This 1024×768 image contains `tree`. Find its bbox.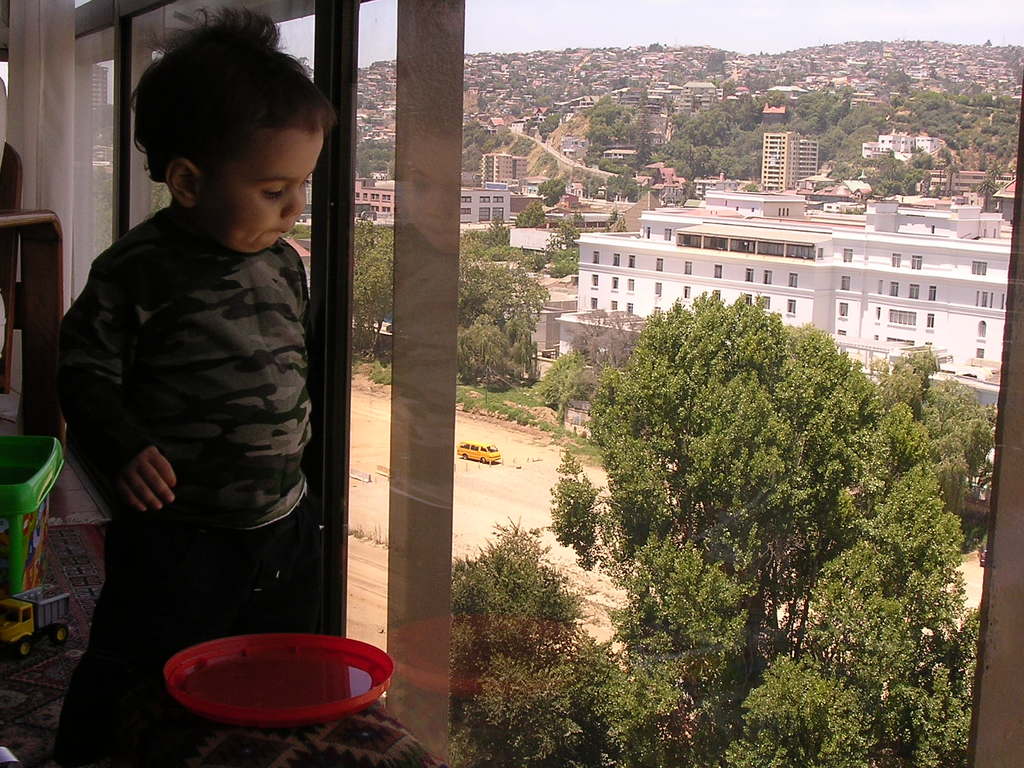
left=346, top=216, right=386, bottom=372.
